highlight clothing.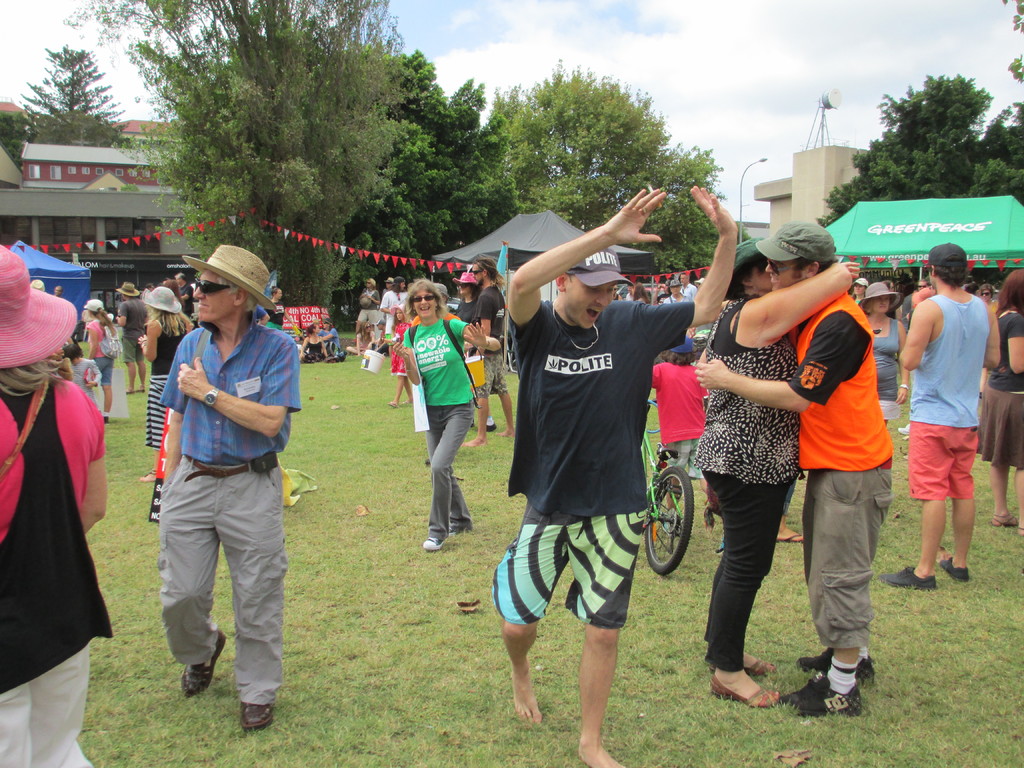
Highlighted region: region(70, 360, 102, 409).
